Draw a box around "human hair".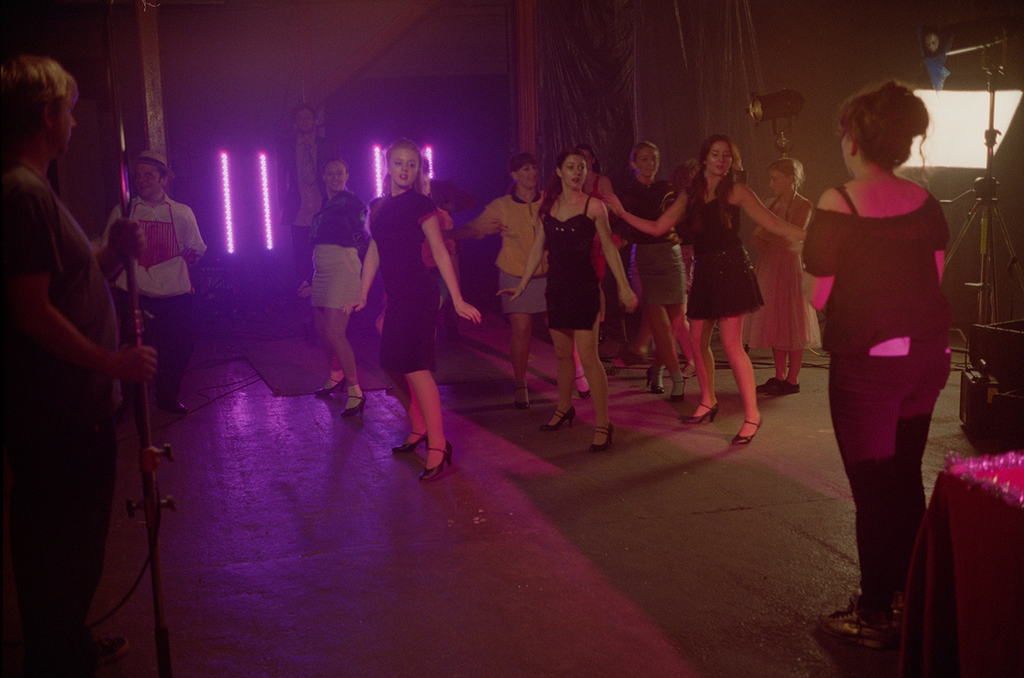
crop(391, 139, 418, 201).
